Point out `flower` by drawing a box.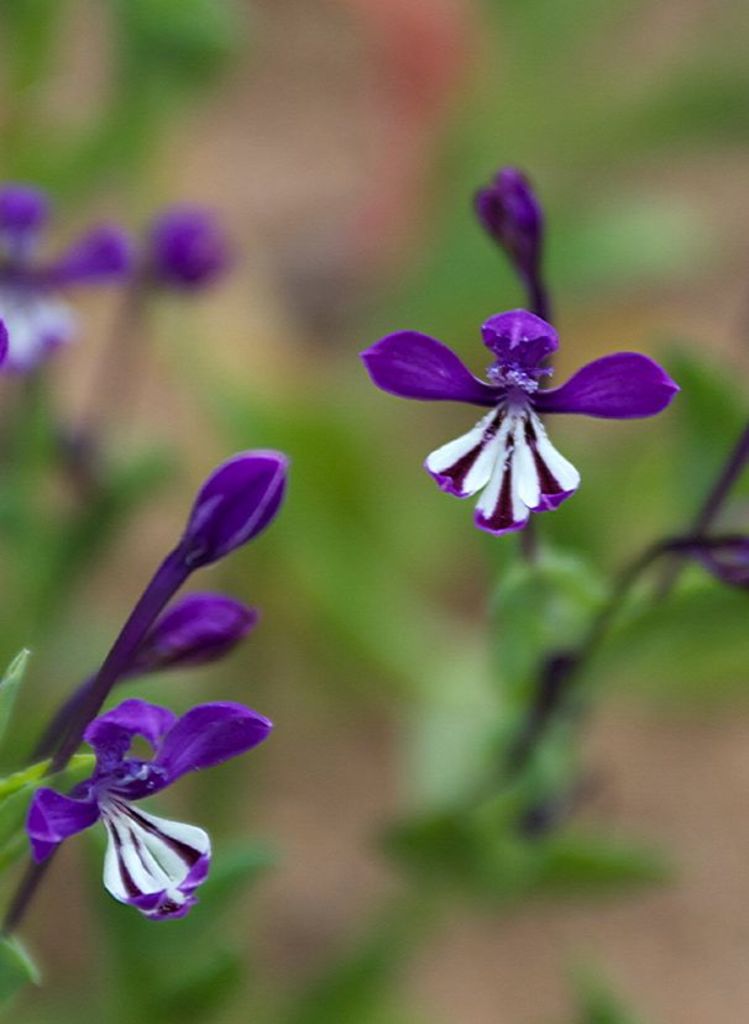
pyautogui.locateOnScreen(132, 203, 229, 292).
